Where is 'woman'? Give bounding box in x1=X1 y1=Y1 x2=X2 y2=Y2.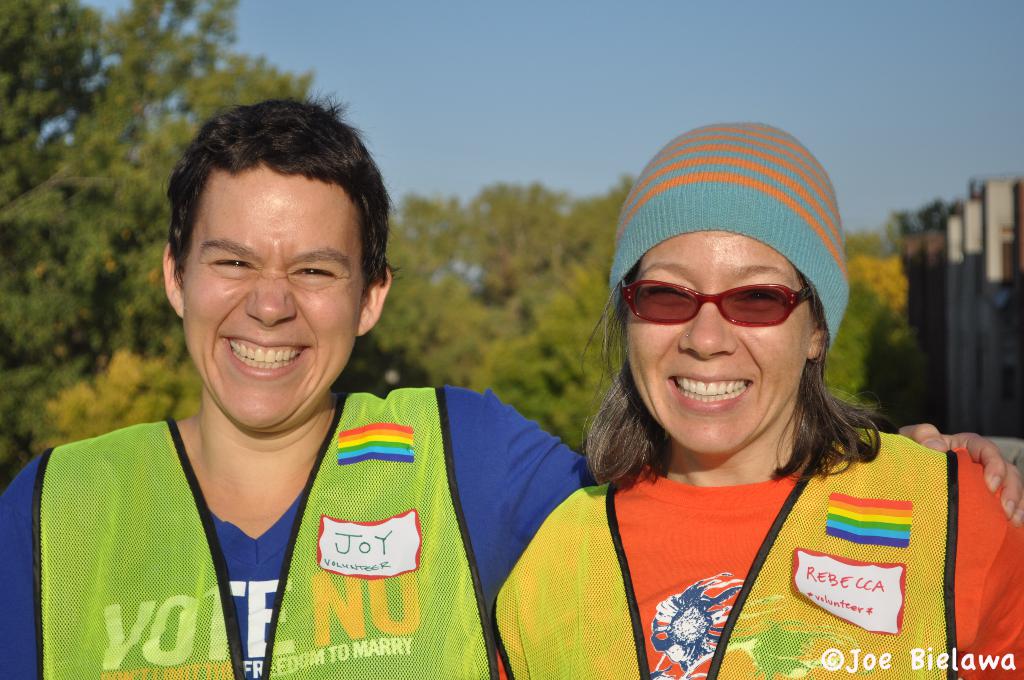
x1=436 y1=121 x2=986 y2=673.
